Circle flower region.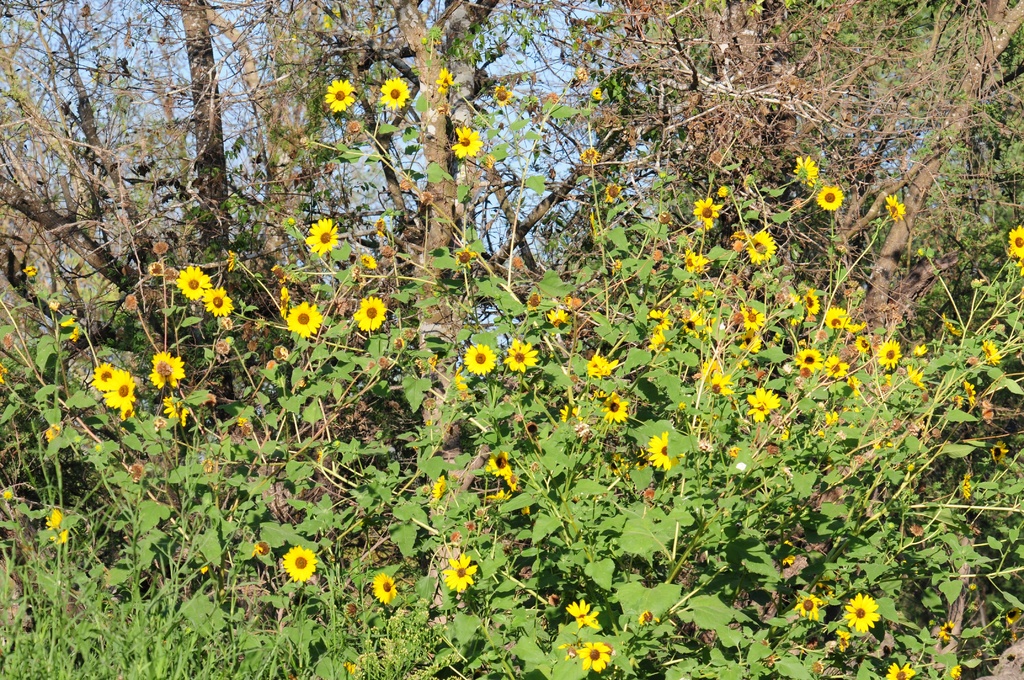
Region: select_region(1005, 608, 1018, 627).
